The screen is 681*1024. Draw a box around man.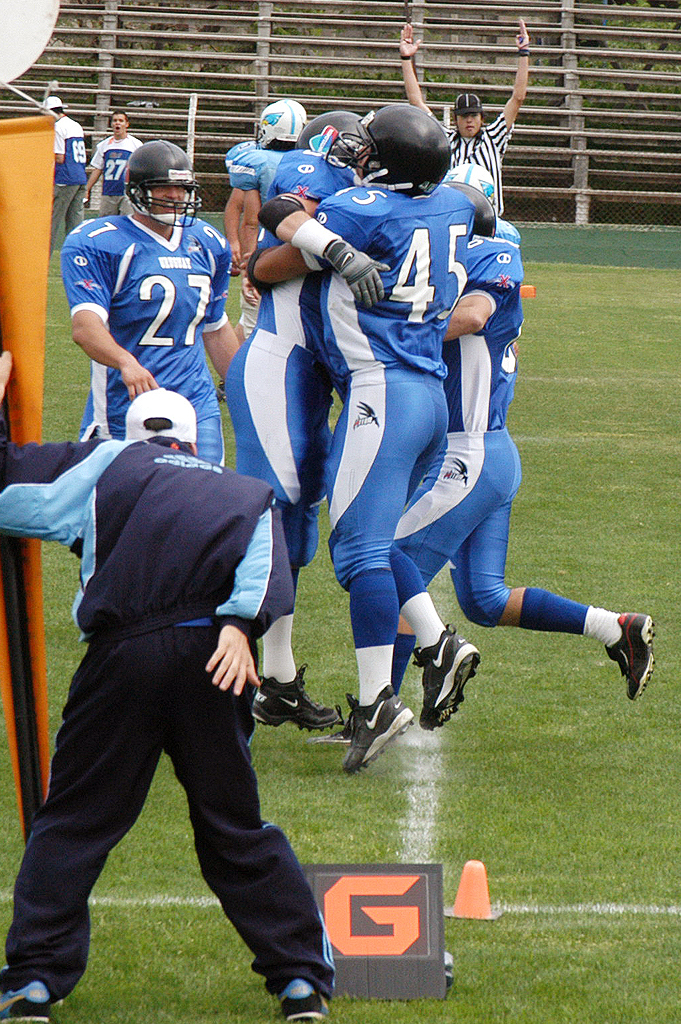
box=[220, 88, 315, 336].
